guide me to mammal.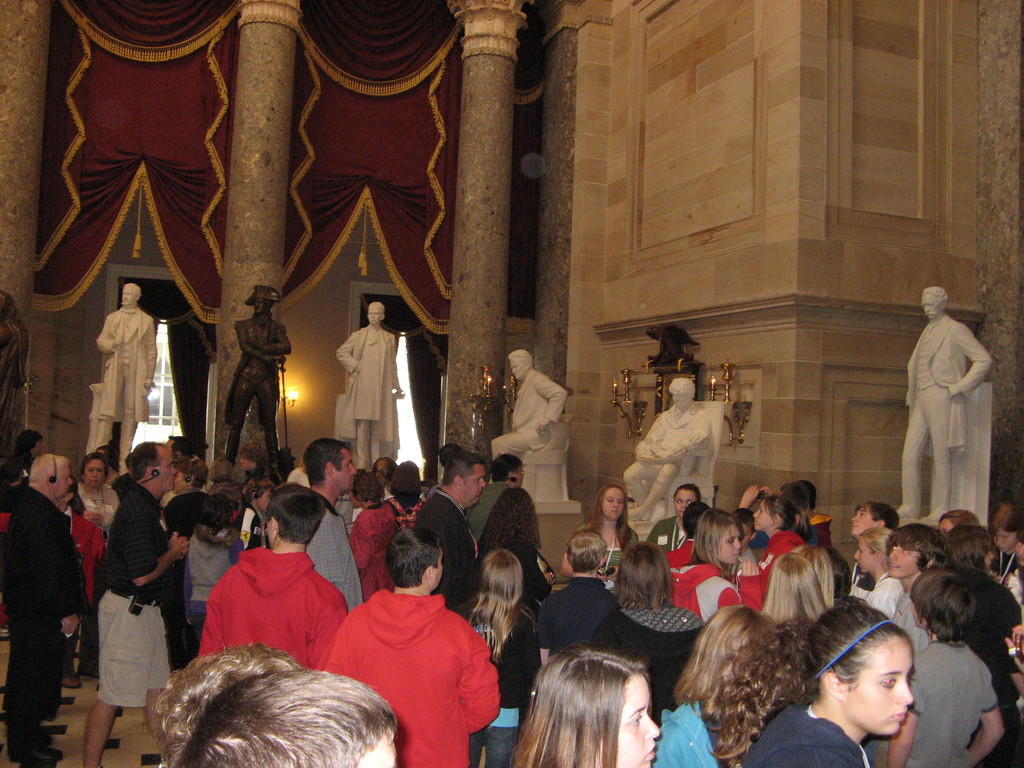
Guidance: <region>118, 451, 134, 492</region>.
